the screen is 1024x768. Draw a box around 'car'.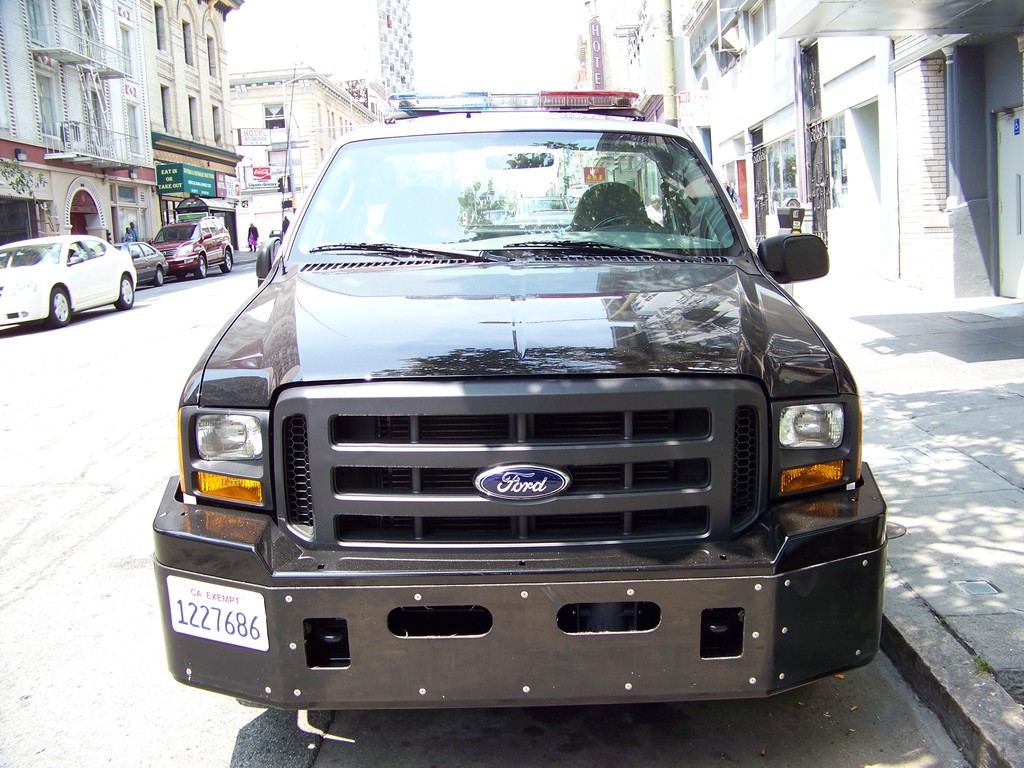
bbox(0, 233, 136, 331).
